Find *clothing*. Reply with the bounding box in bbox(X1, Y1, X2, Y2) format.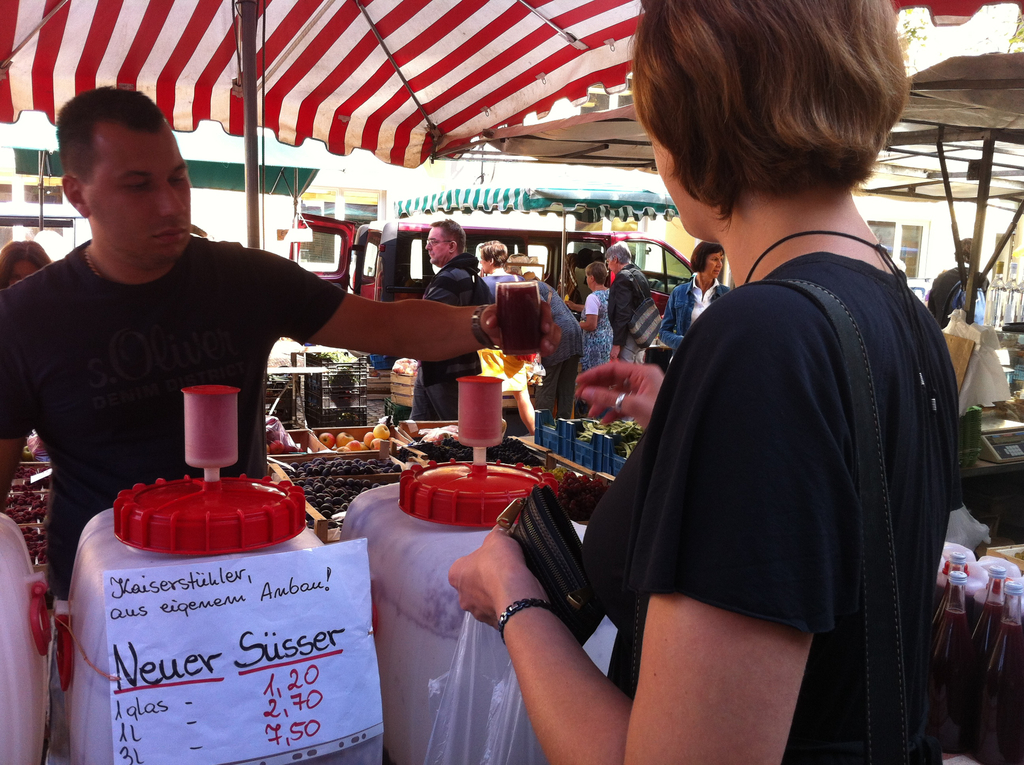
bbox(570, 286, 616, 405).
